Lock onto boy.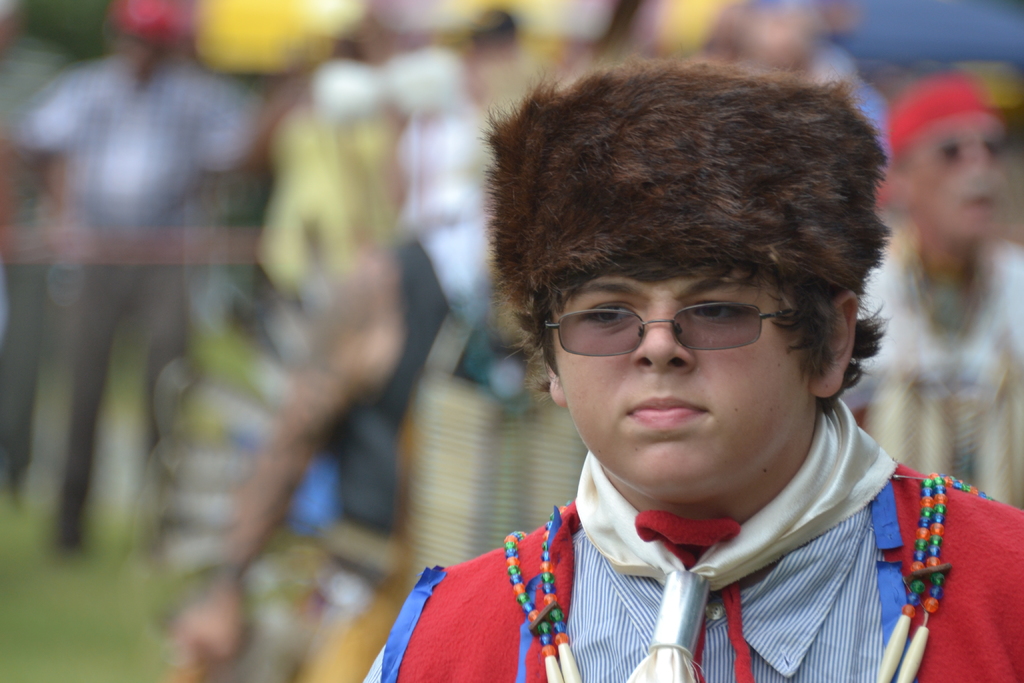
Locked: 364:51:1023:682.
